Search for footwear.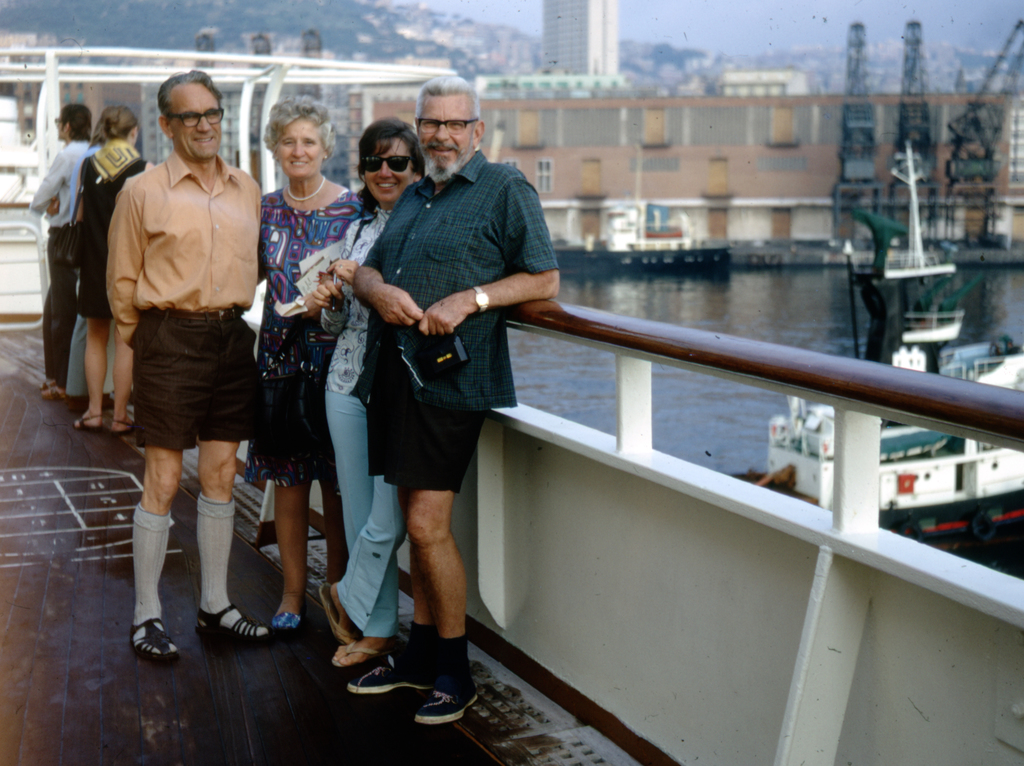
Found at <region>113, 415, 136, 430</region>.
